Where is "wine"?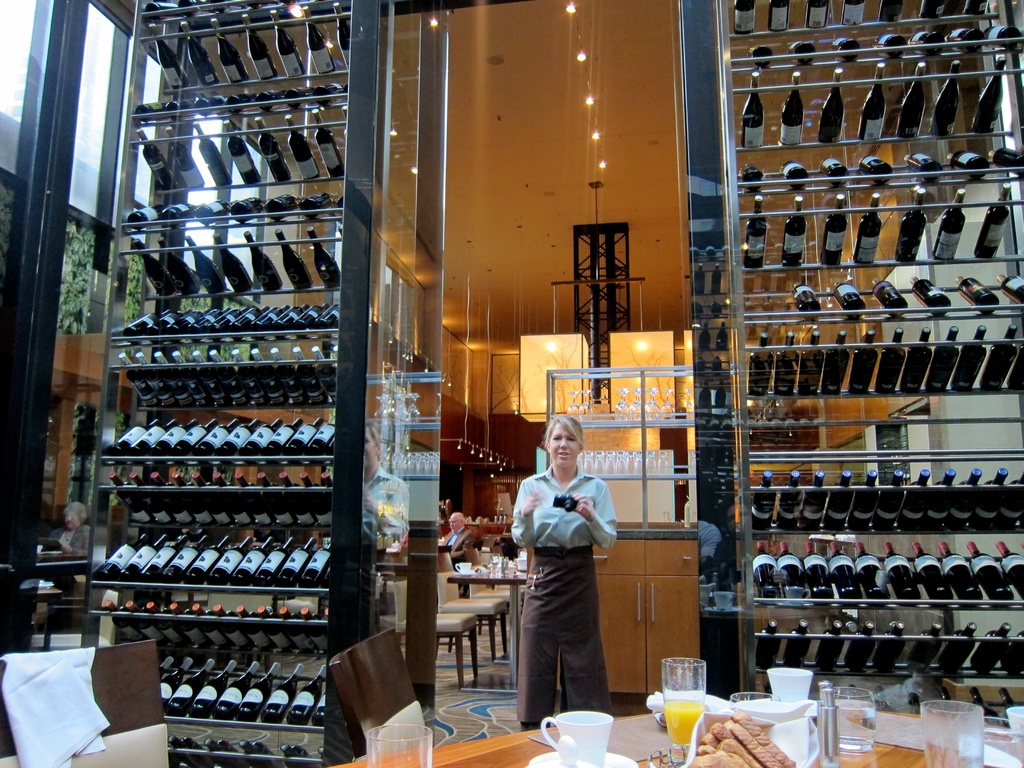
locate(125, 204, 173, 228).
